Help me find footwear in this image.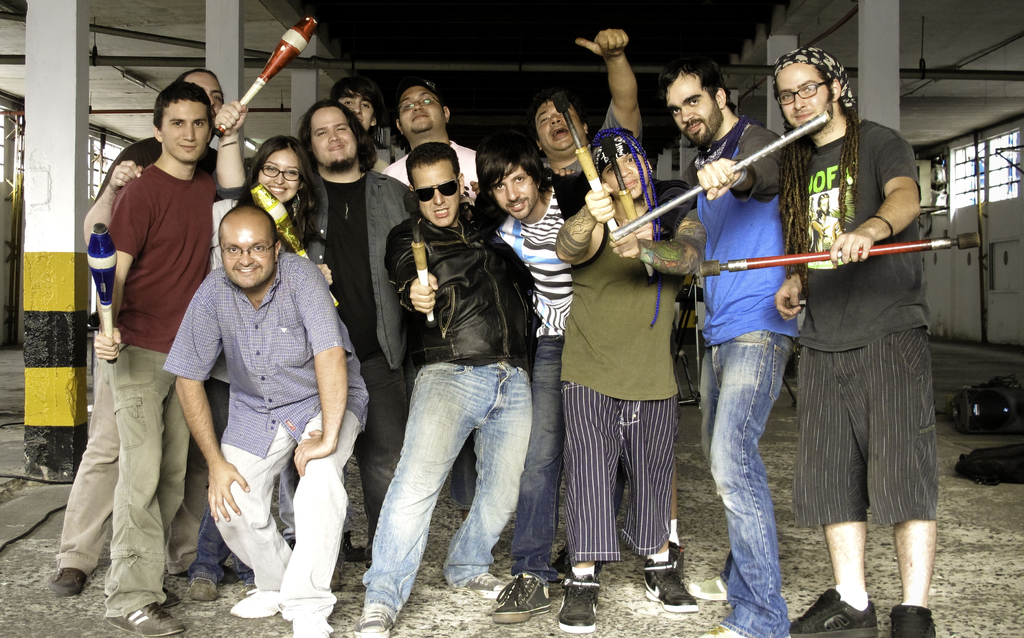
Found it: {"x1": 792, "y1": 585, "x2": 877, "y2": 637}.
